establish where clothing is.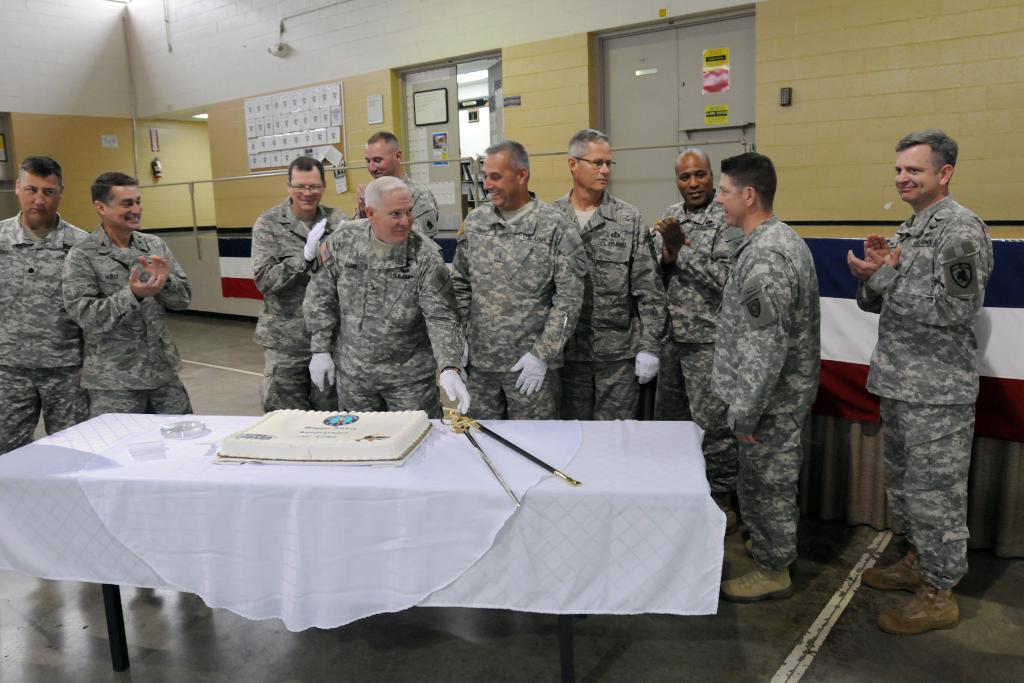
Established at crop(248, 206, 348, 416).
